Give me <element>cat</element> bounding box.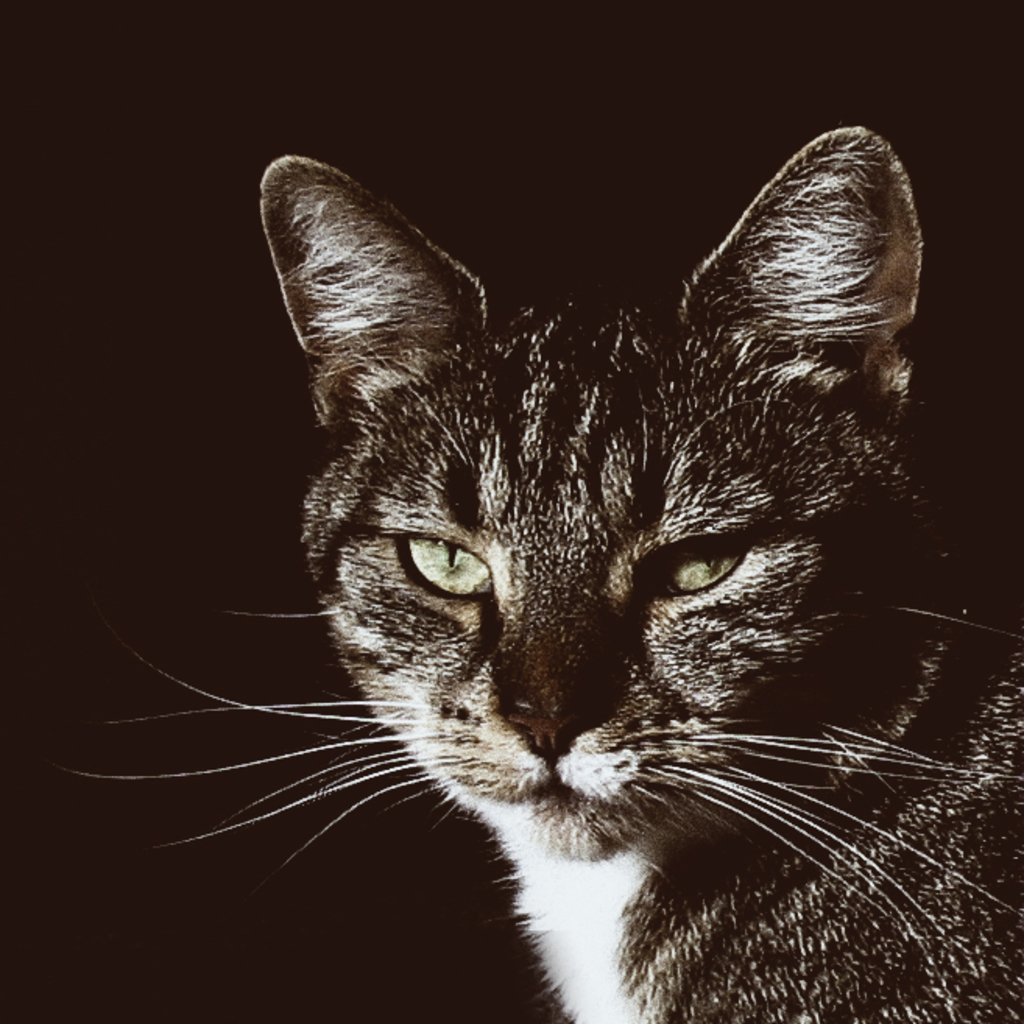
l=51, t=118, r=1022, b=1022.
